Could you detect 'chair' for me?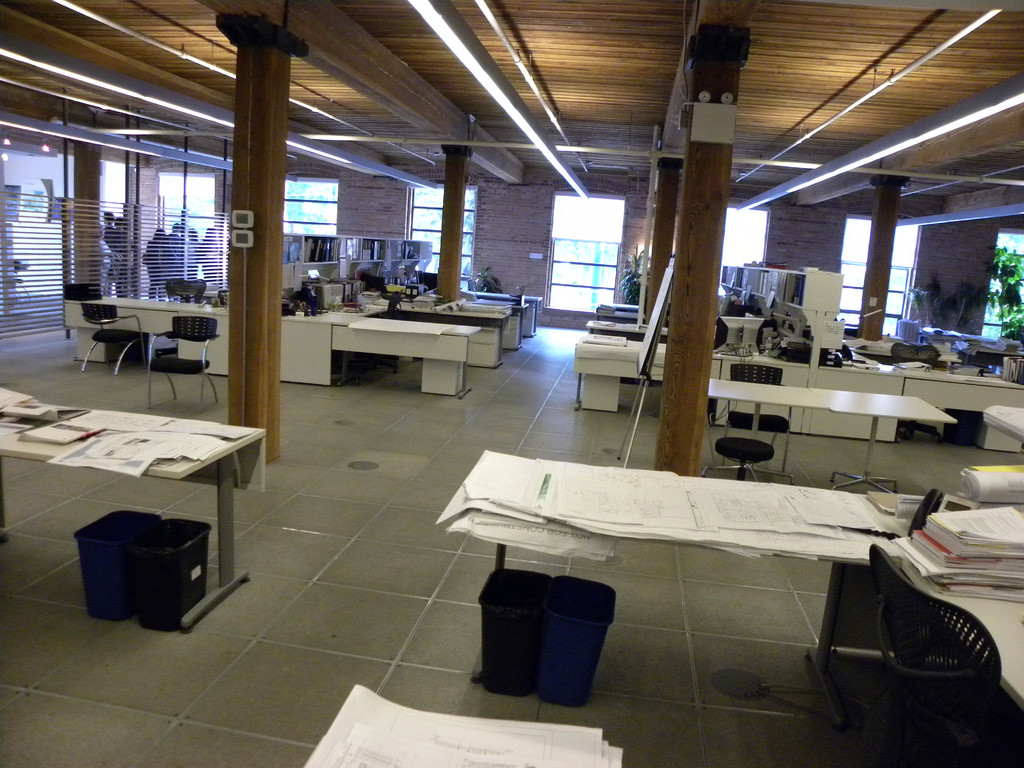
Detection result: box=[872, 545, 1005, 767].
